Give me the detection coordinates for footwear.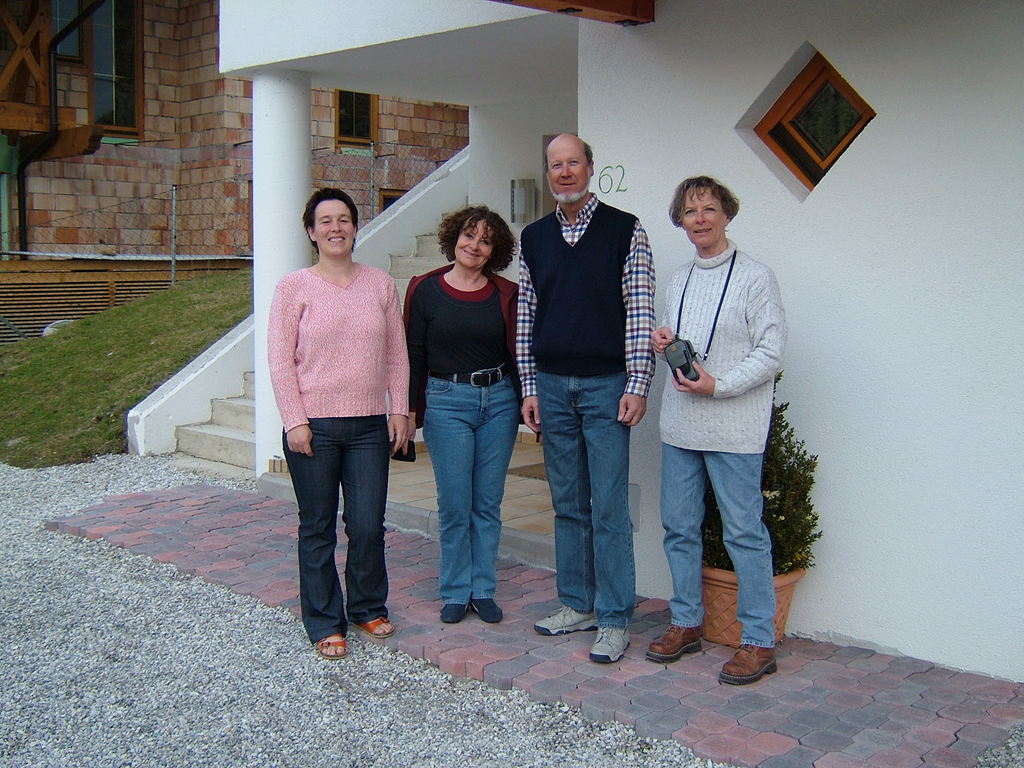
591, 627, 632, 661.
